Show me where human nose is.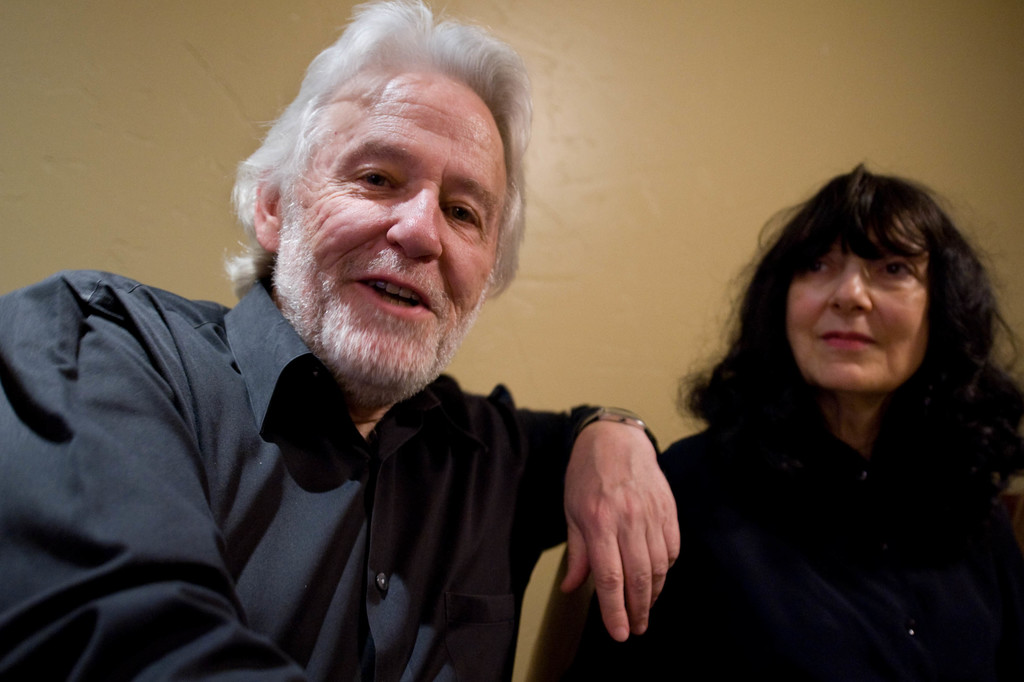
human nose is at [832,252,872,315].
